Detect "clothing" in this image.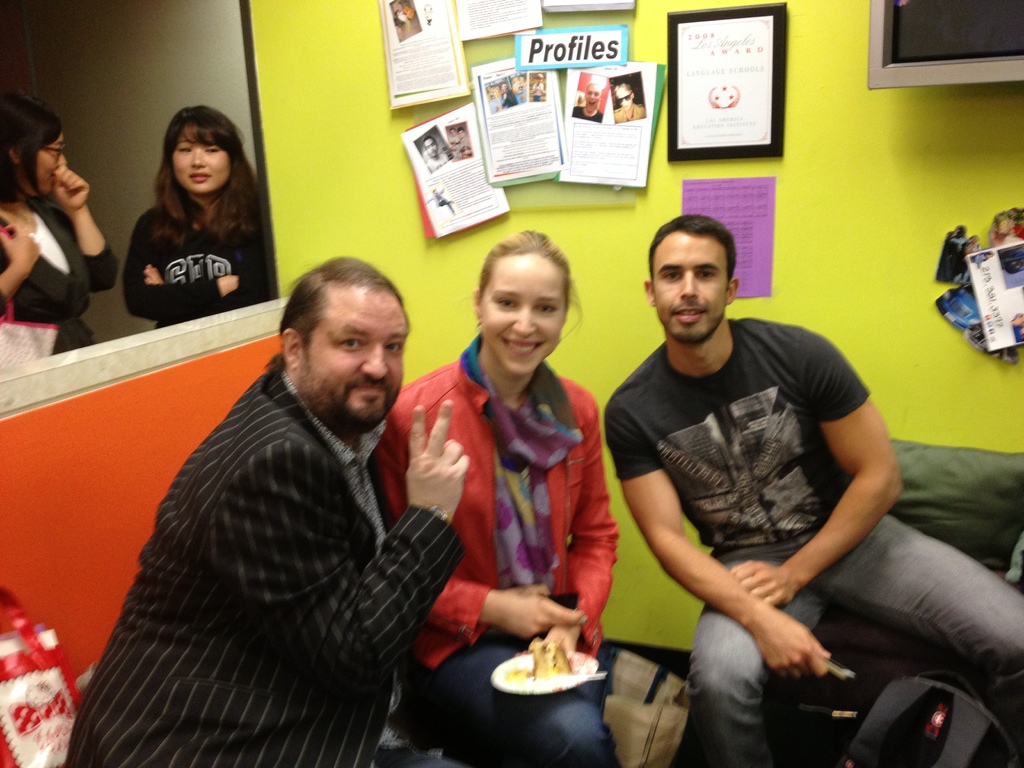
Detection: l=423, t=156, r=447, b=169.
